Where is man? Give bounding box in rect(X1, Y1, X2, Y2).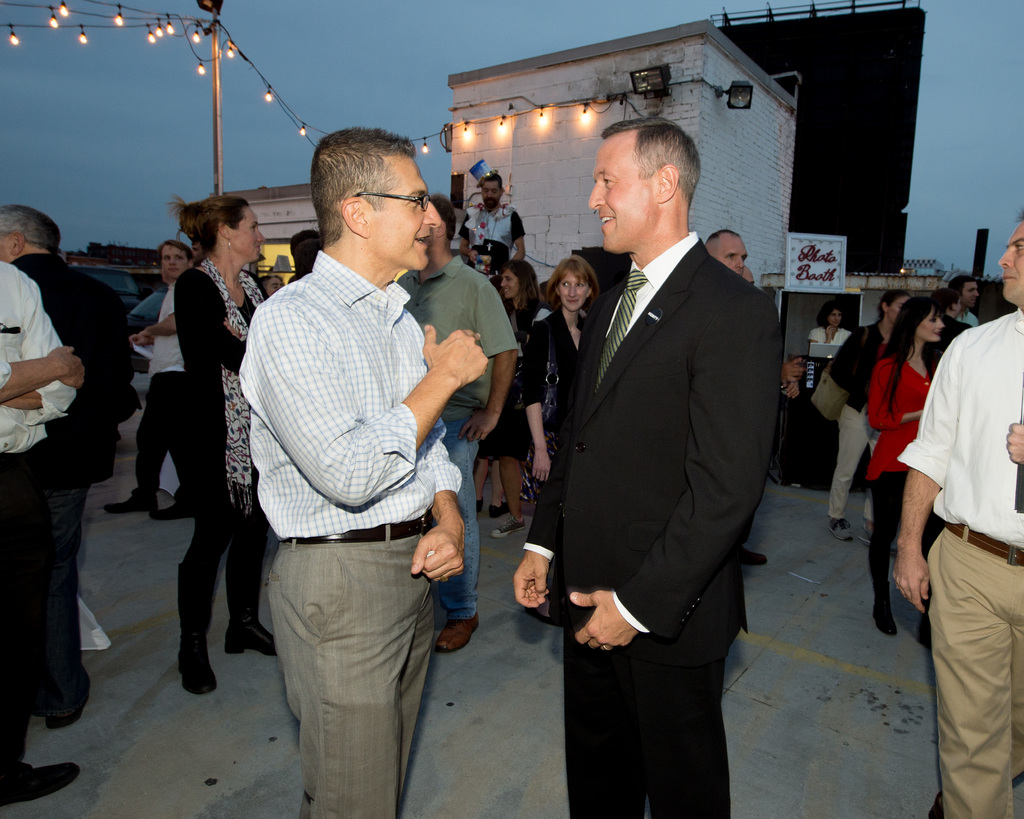
rect(949, 274, 981, 327).
